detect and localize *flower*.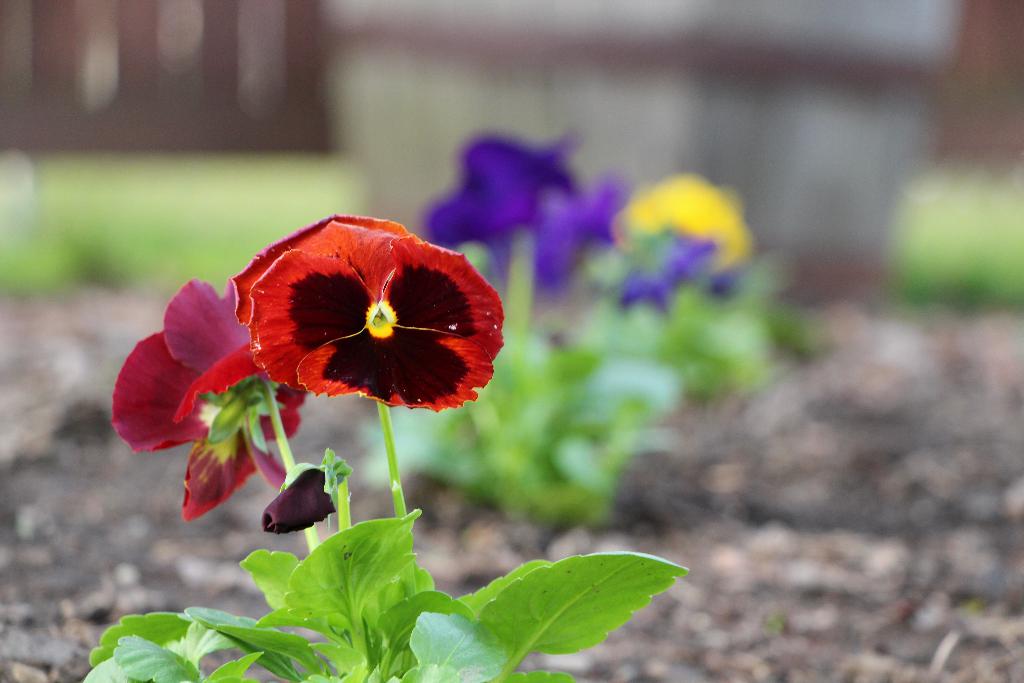
Localized at [left=607, top=168, right=748, bottom=266].
